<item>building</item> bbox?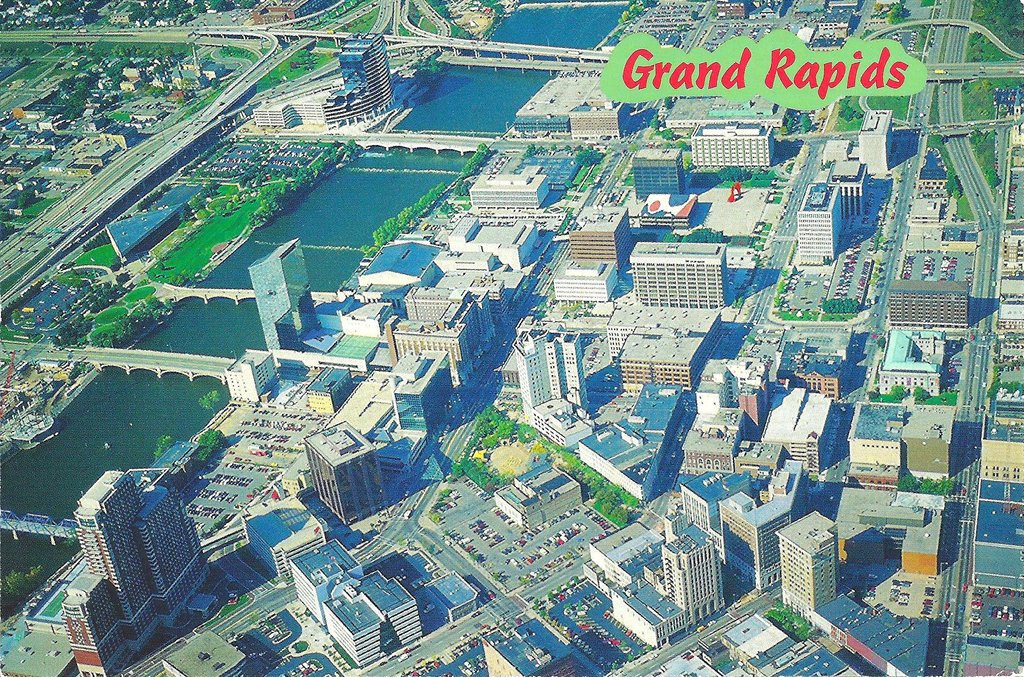
select_region(390, 354, 453, 434)
